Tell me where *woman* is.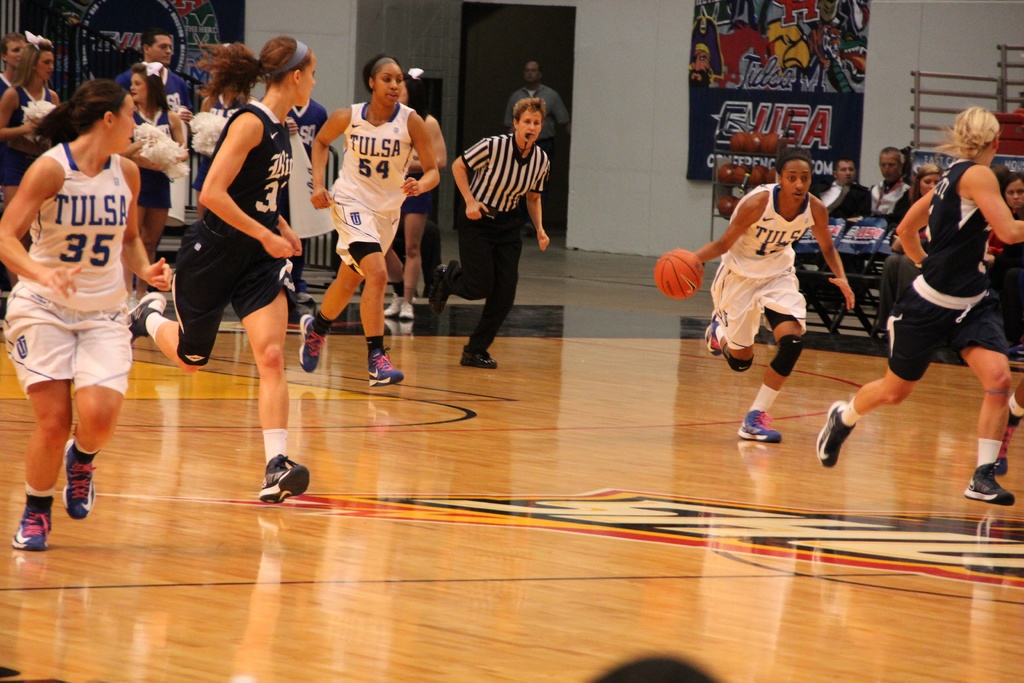
*woman* is at Rect(126, 35, 319, 504).
